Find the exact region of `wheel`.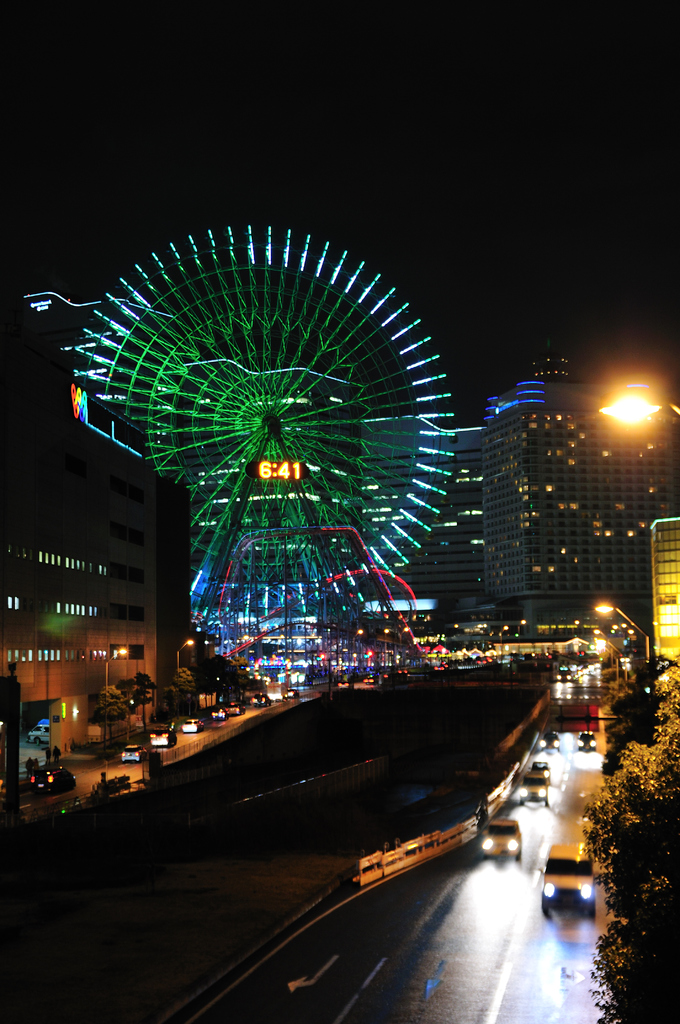
Exact region: 60,216,435,559.
